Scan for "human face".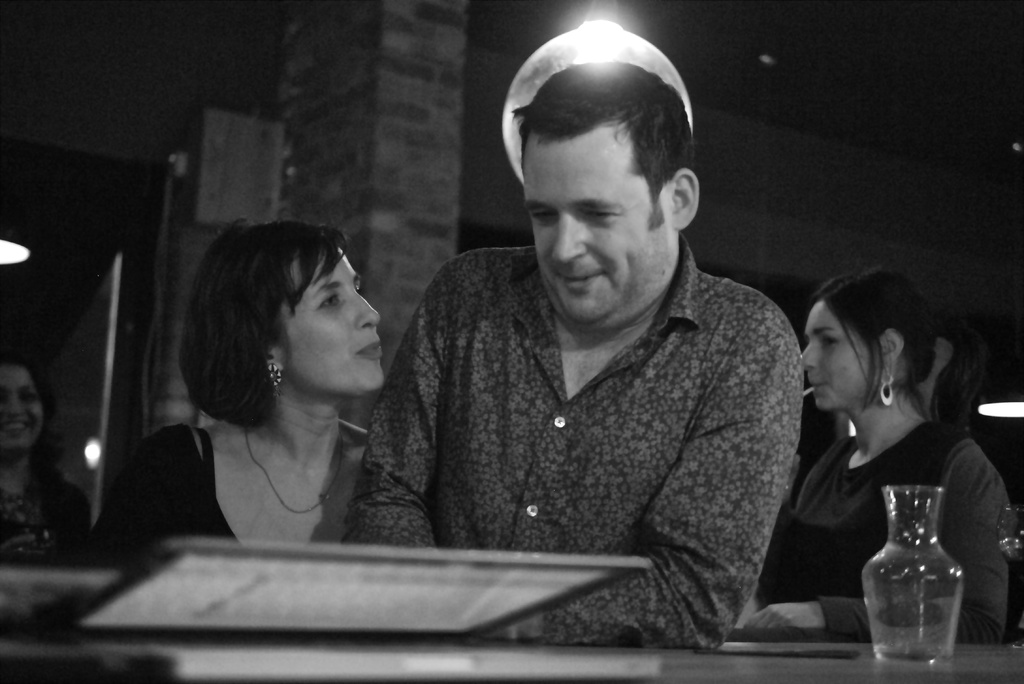
Scan result: Rect(280, 245, 383, 389).
